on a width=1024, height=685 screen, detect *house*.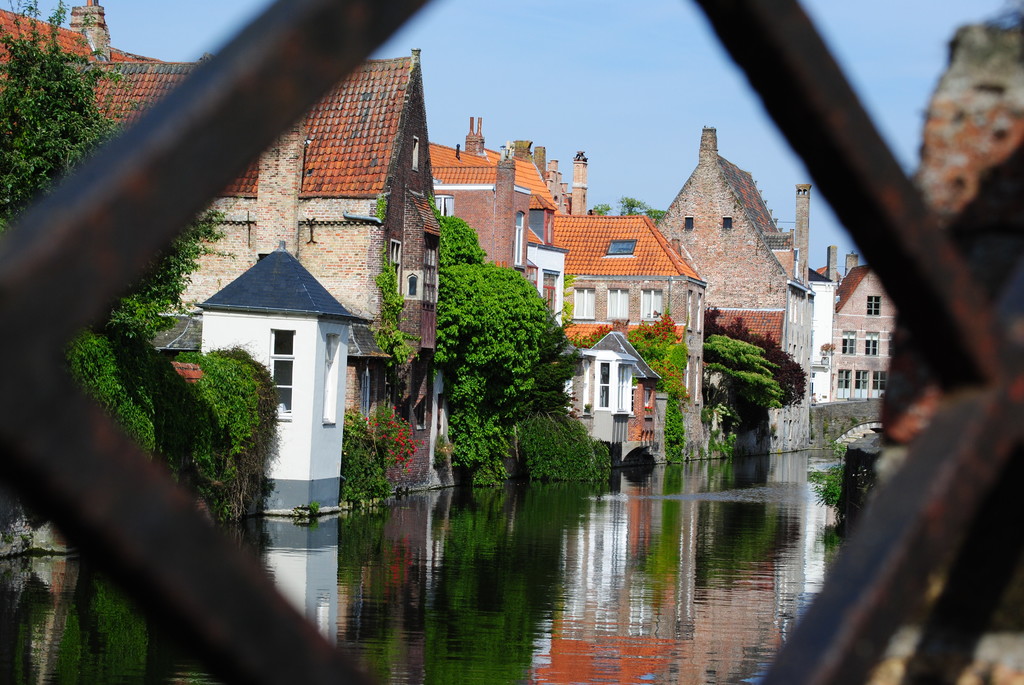
[109,51,445,523].
